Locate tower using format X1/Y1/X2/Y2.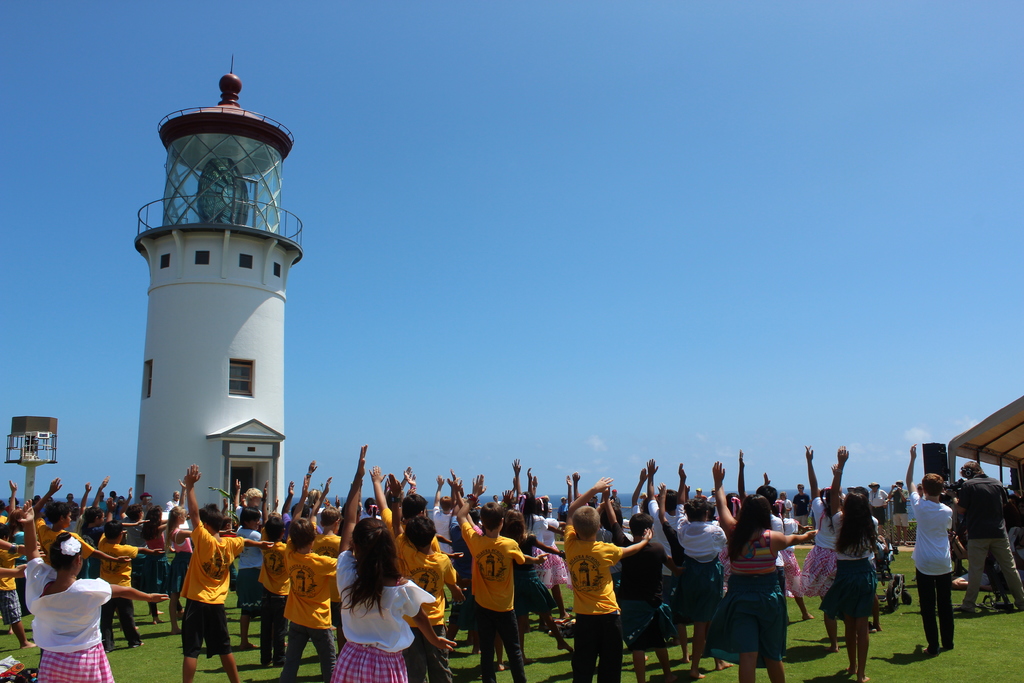
124/32/320/570.
